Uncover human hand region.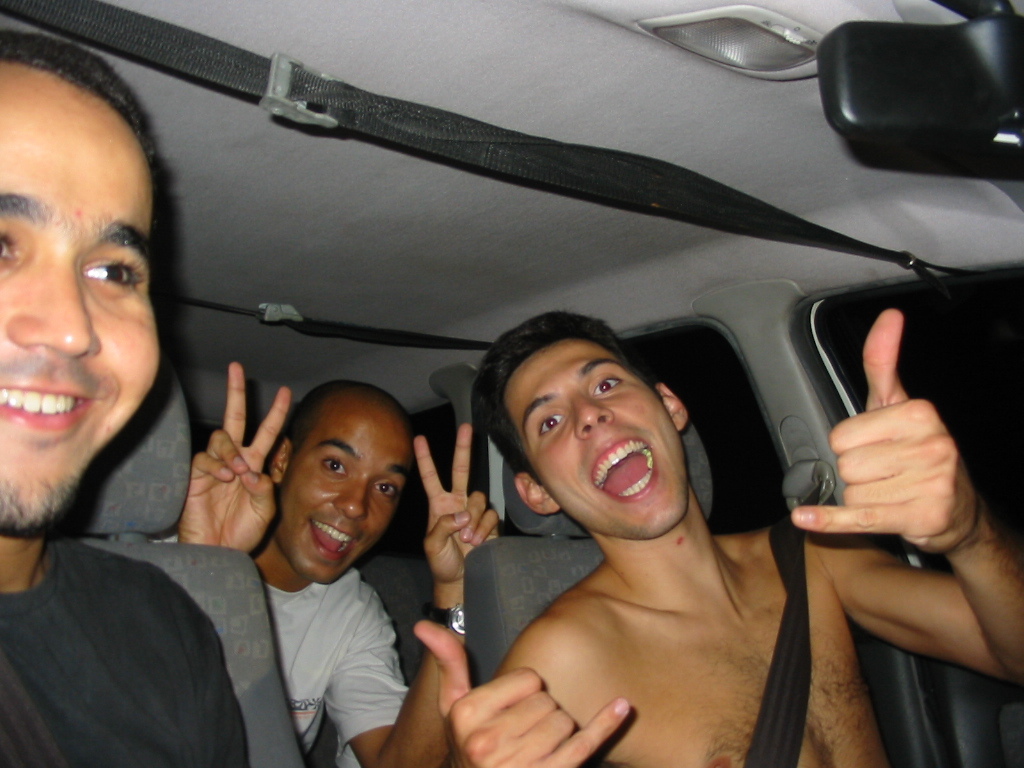
Uncovered: box(412, 423, 500, 589).
